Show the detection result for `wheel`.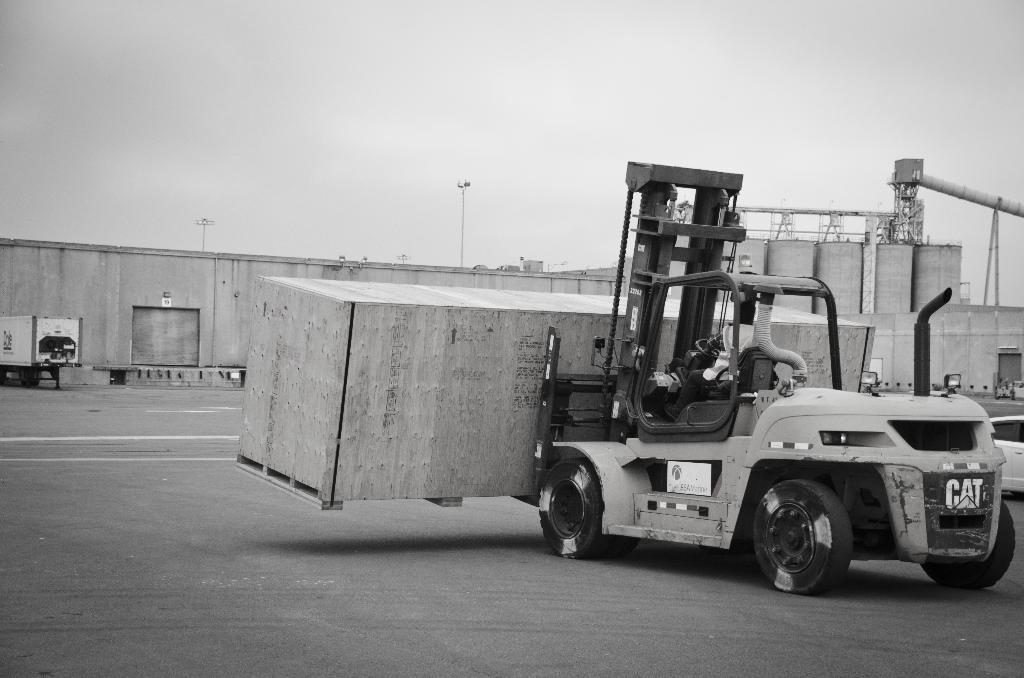
pyautogui.locateOnScreen(535, 459, 630, 559).
